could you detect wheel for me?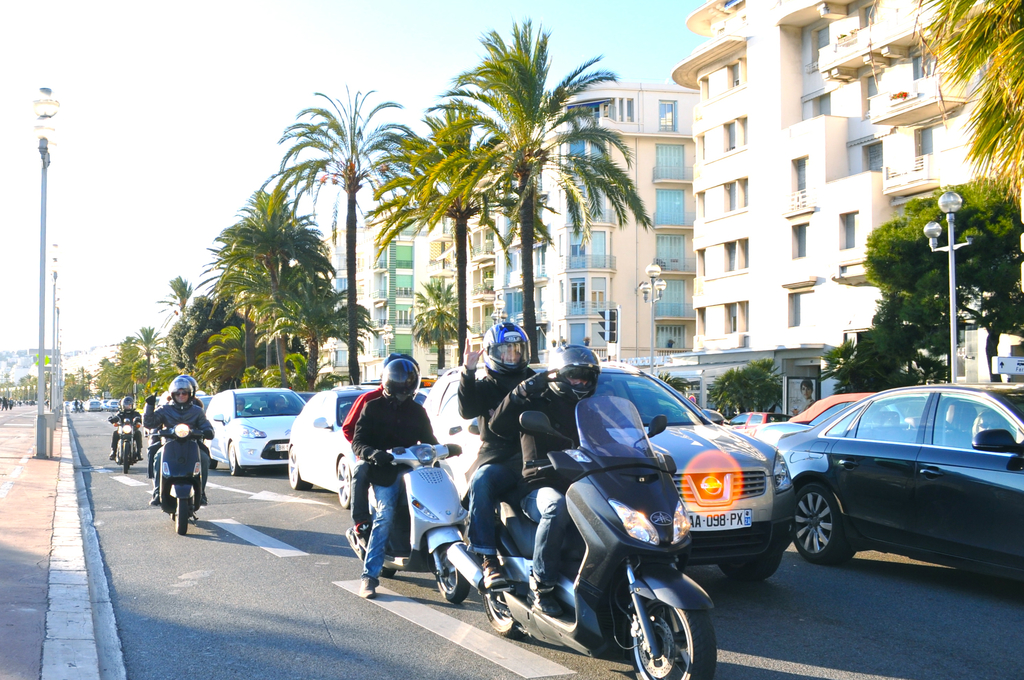
Detection result: {"x1": 625, "y1": 578, "x2": 702, "y2": 667}.
